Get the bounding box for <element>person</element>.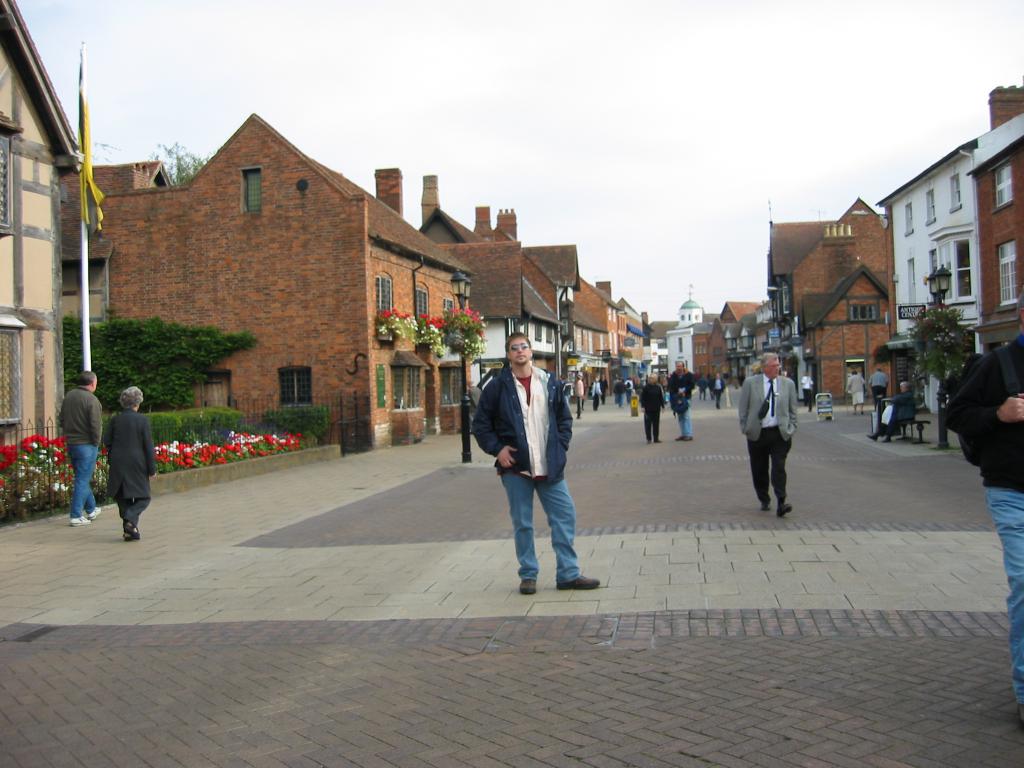
bbox(870, 380, 917, 444).
